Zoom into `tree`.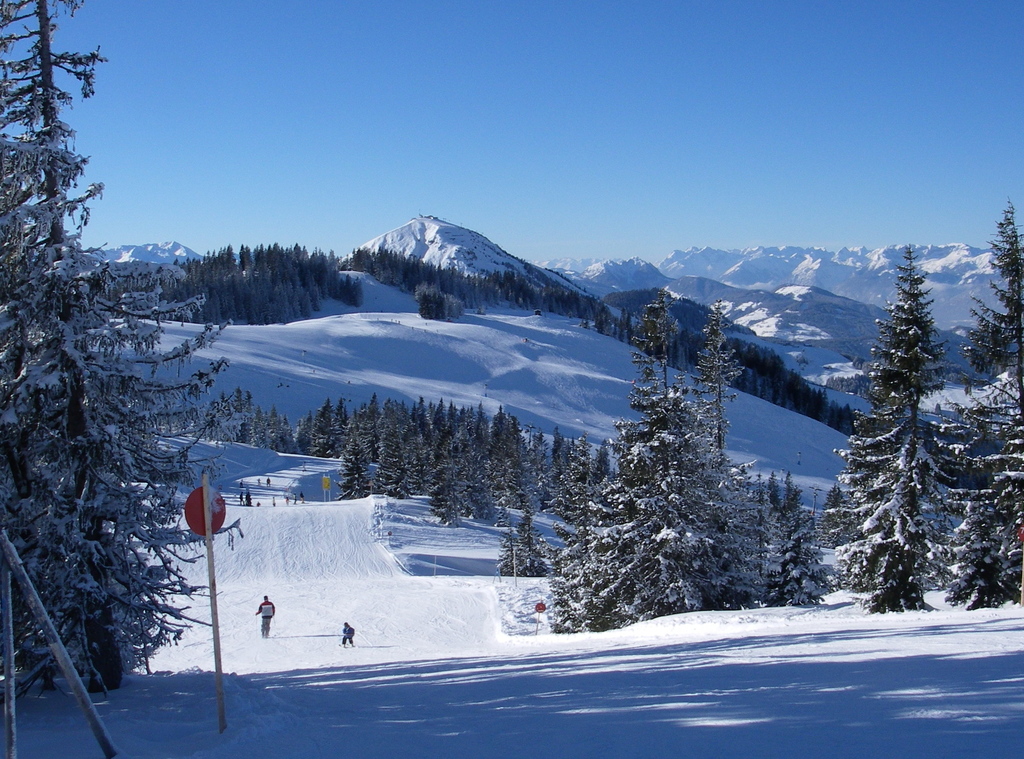
Zoom target: [left=0, top=0, right=237, bottom=699].
